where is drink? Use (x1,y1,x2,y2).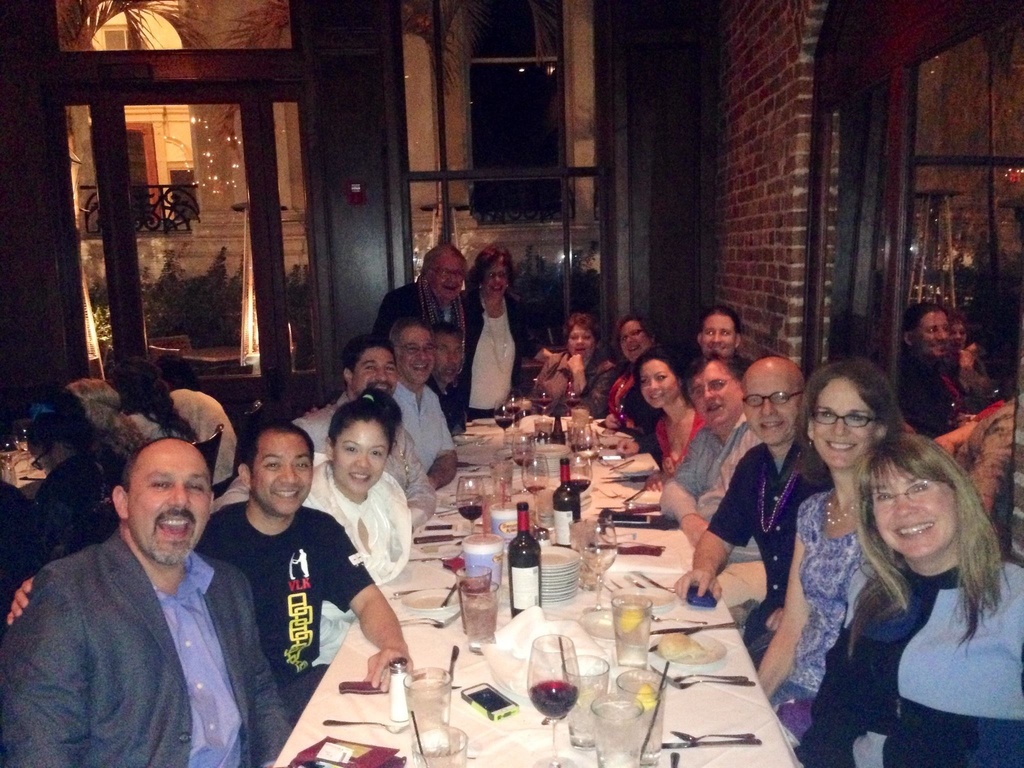
(618,684,664,756).
